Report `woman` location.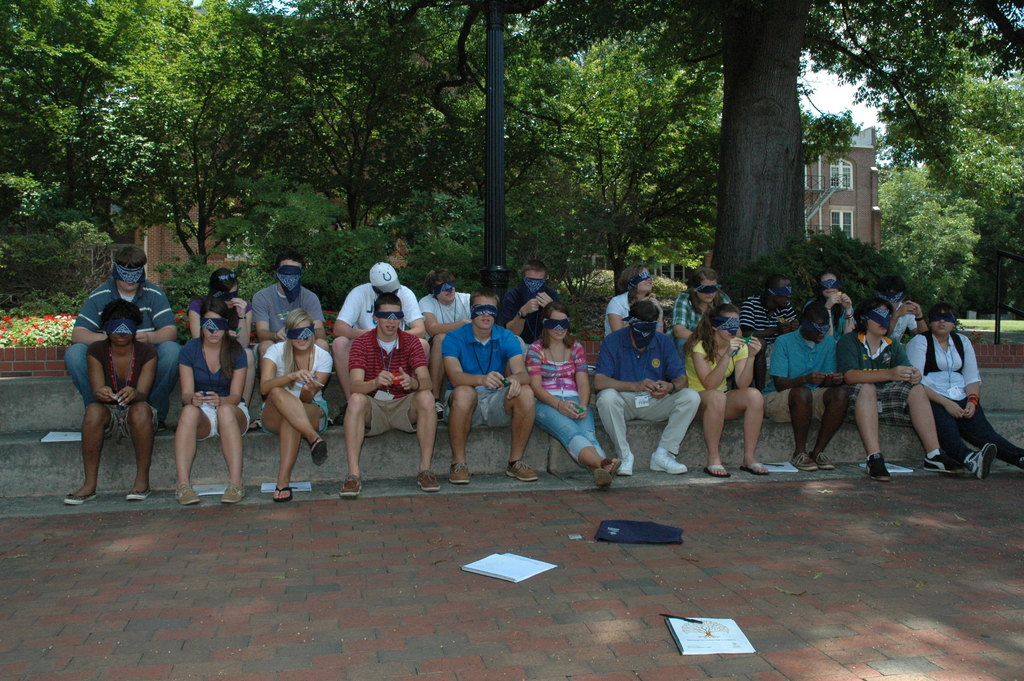
Report: <region>875, 282, 930, 350</region>.
